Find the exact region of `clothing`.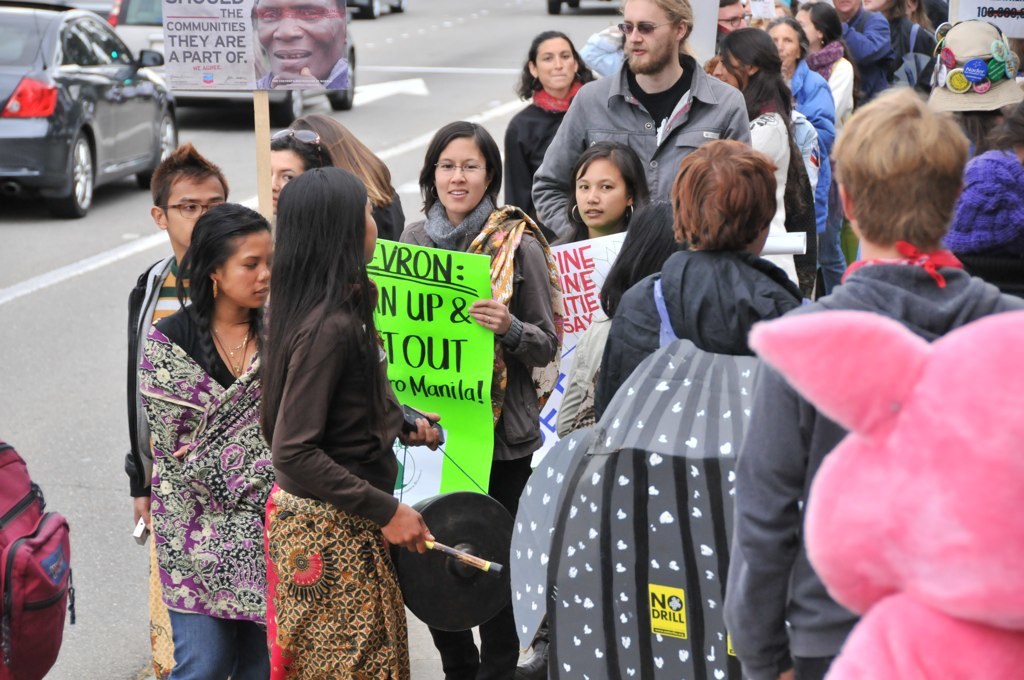
Exact region: <bbox>837, 8, 903, 85</bbox>.
